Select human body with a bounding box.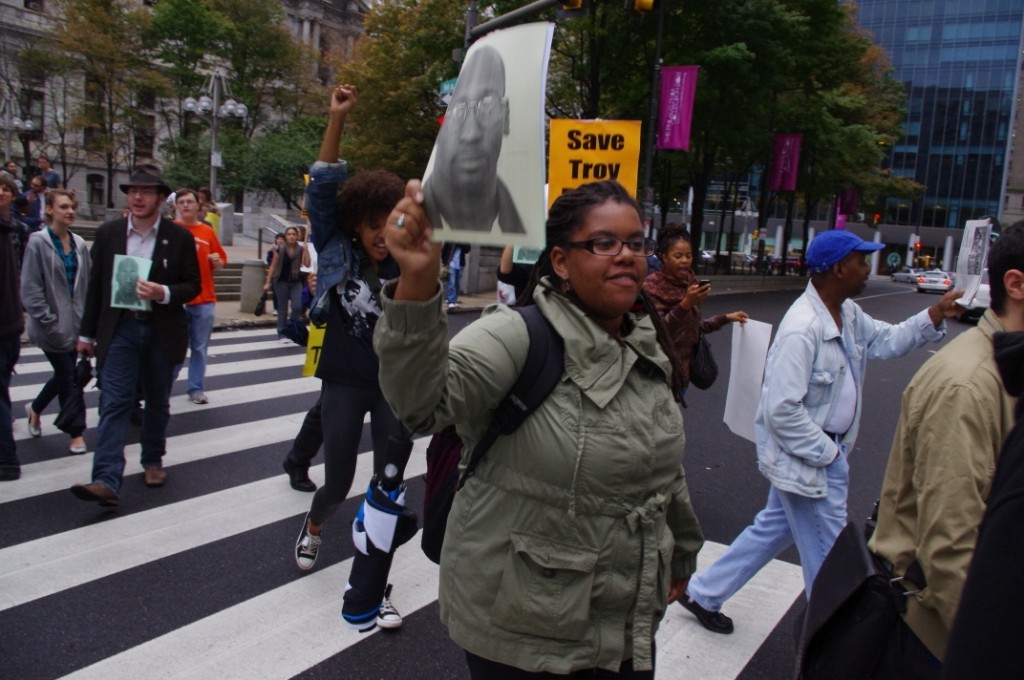
box(864, 220, 1023, 679).
